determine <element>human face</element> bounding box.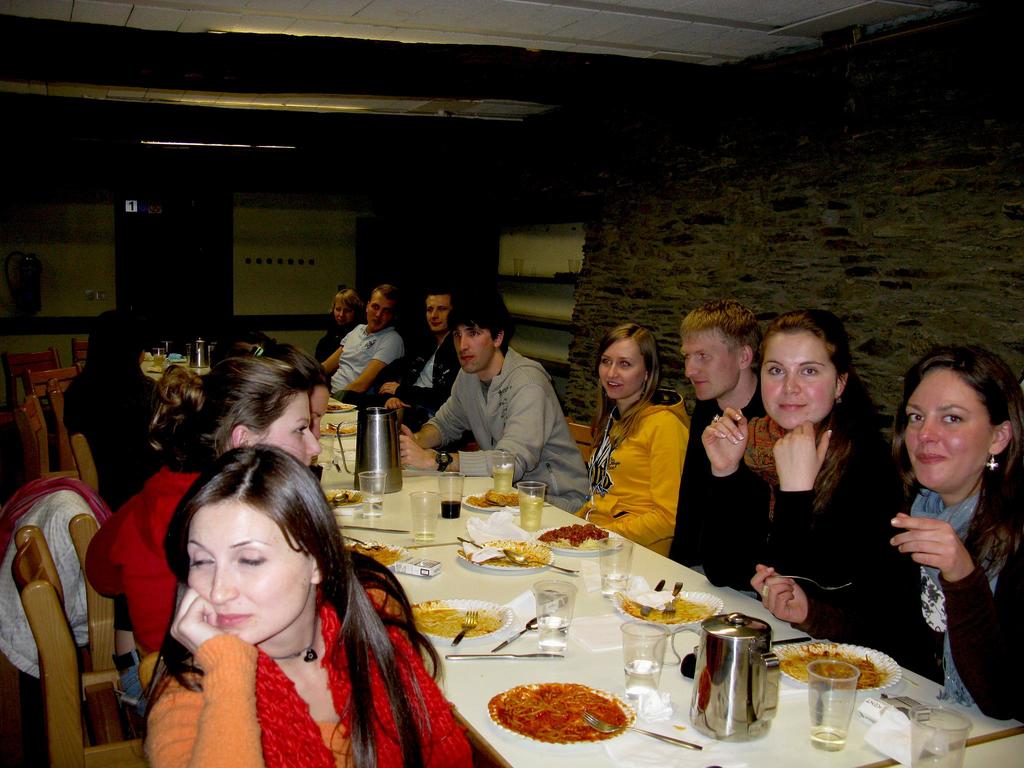
Determined: x1=763 y1=335 x2=840 y2=428.
